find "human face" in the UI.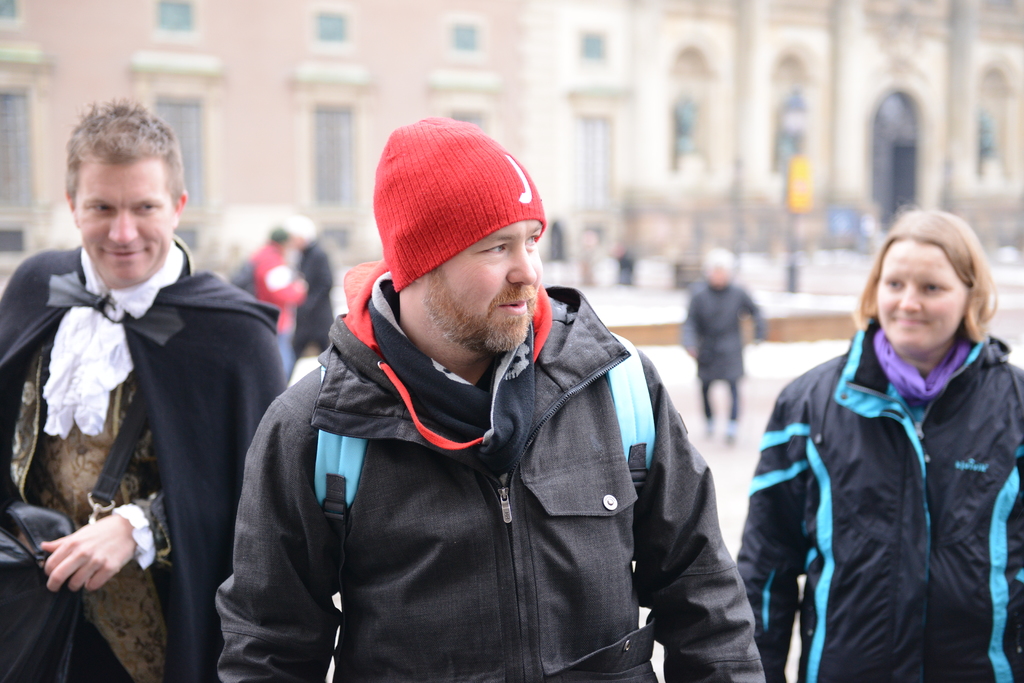
UI element at detection(877, 239, 969, 357).
